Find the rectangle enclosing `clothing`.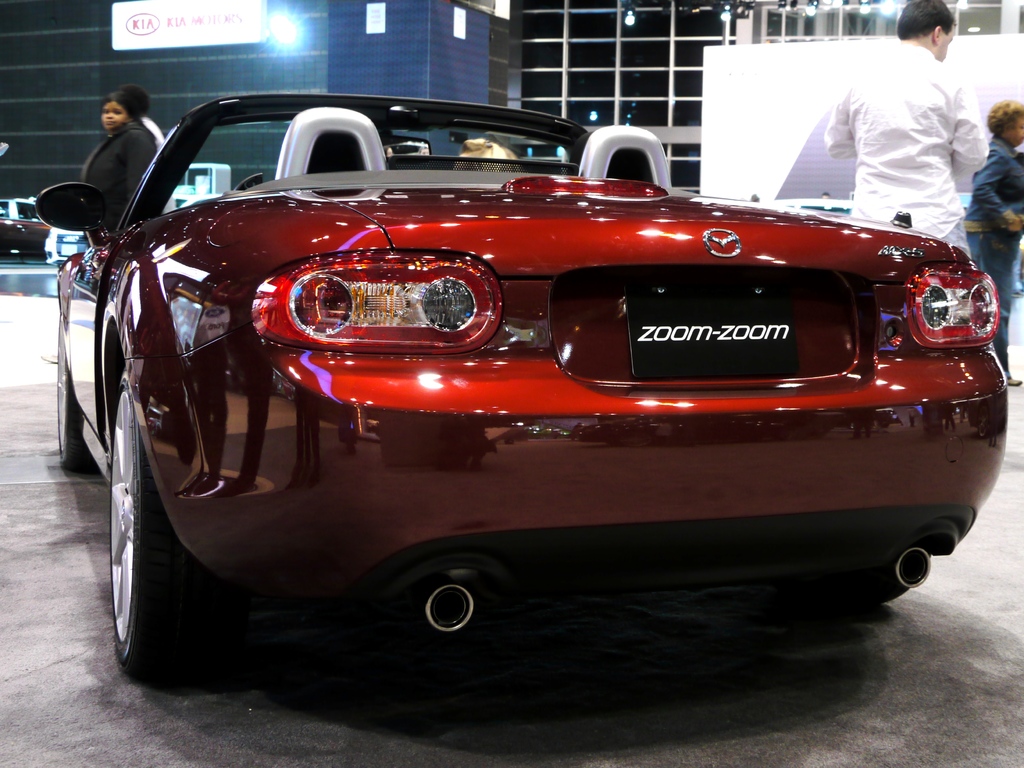
824 43 984 256.
